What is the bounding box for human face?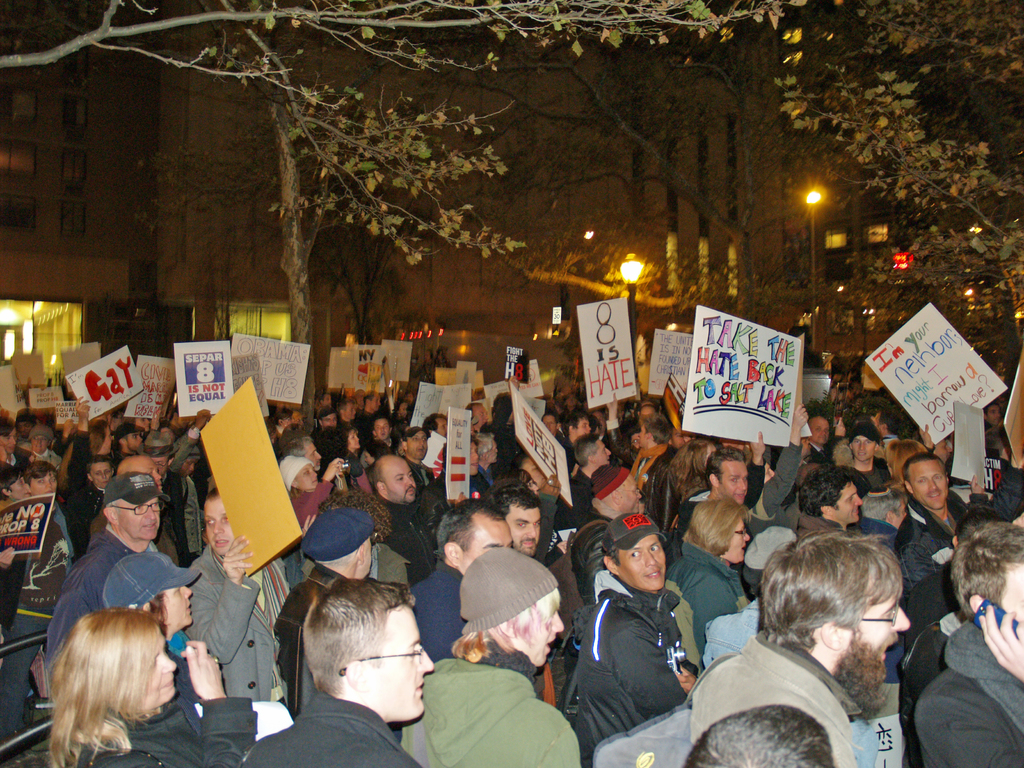
(396,401,408,415).
